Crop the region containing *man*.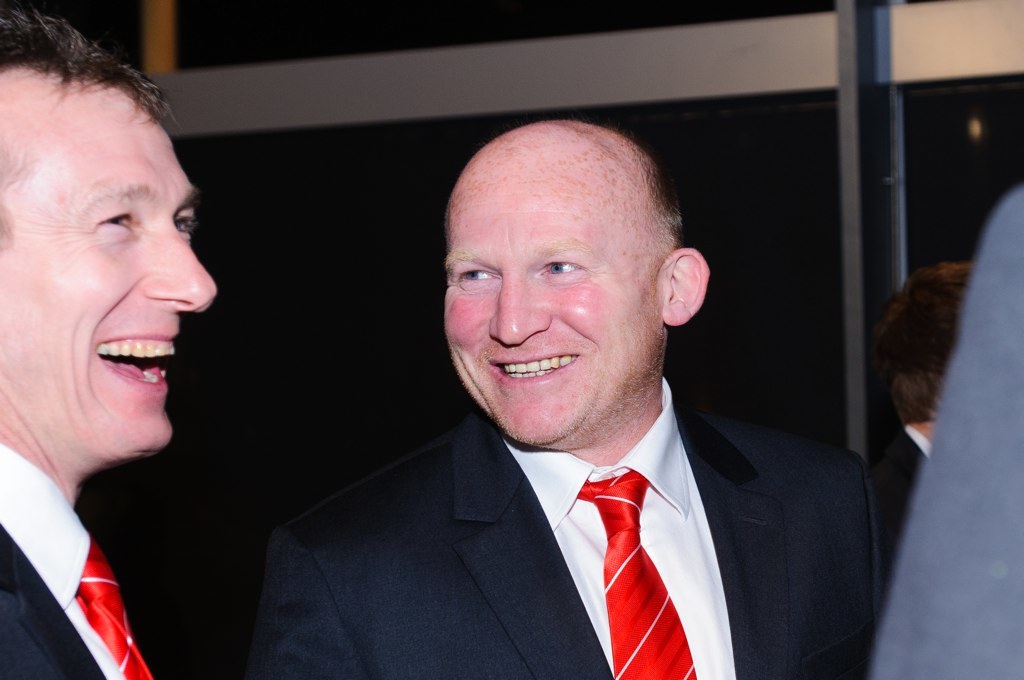
Crop region: x1=0 y1=10 x2=218 y2=678.
